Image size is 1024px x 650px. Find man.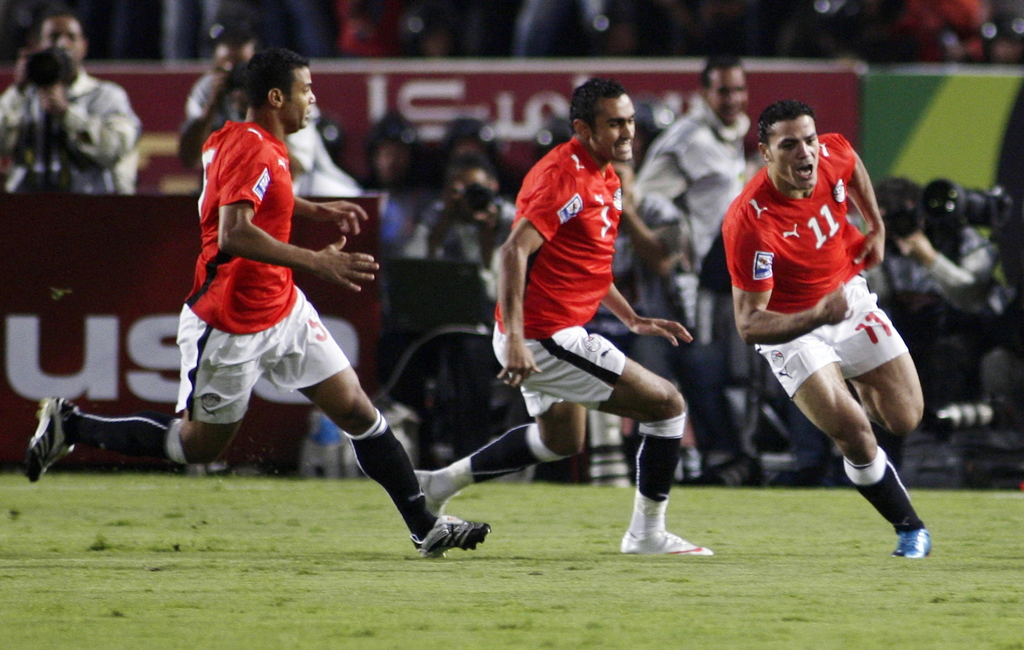
871,166,1023,427.
